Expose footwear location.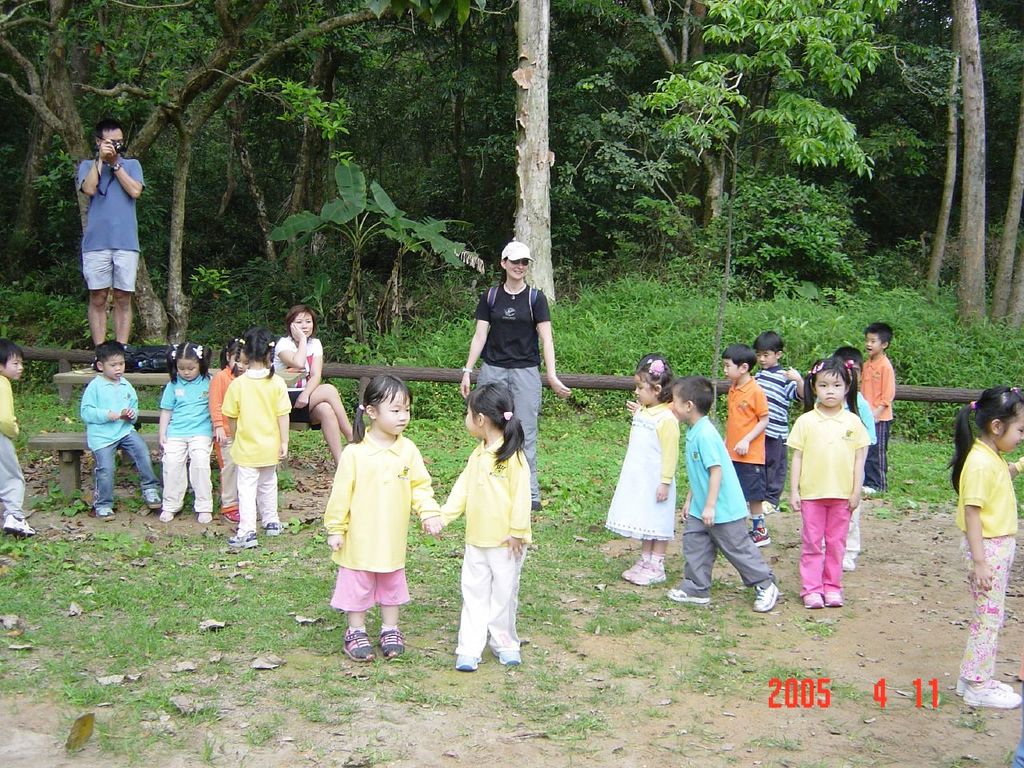
Exposed at 492, 650, 524, 666.
